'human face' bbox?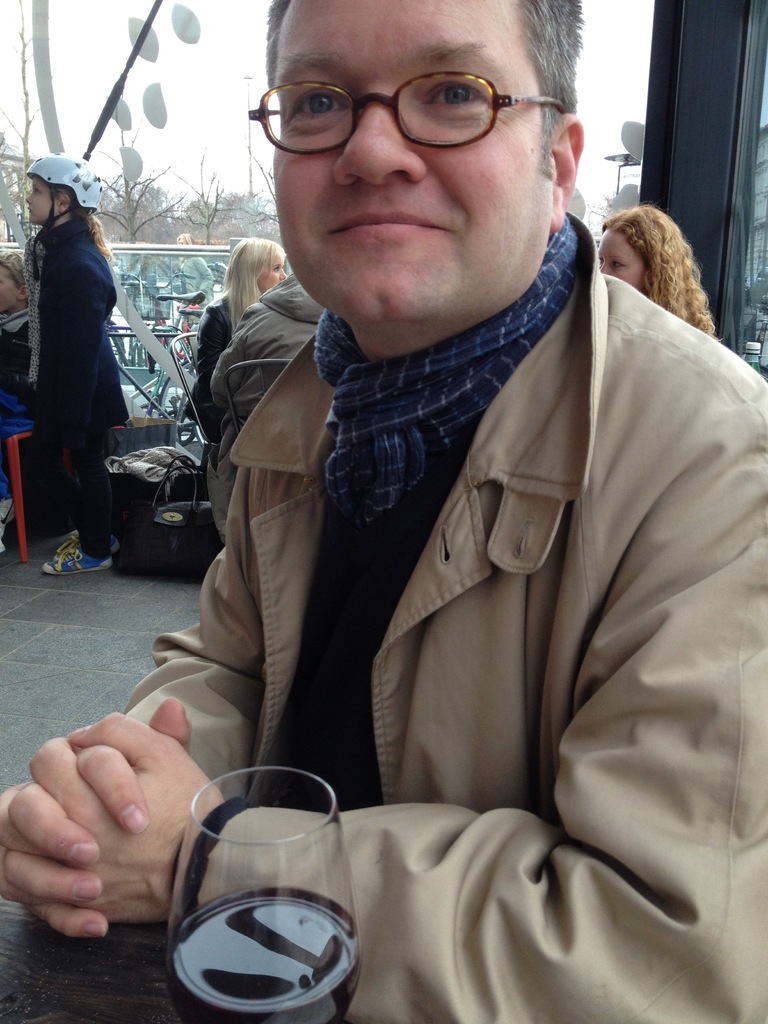
247/12/593/310
